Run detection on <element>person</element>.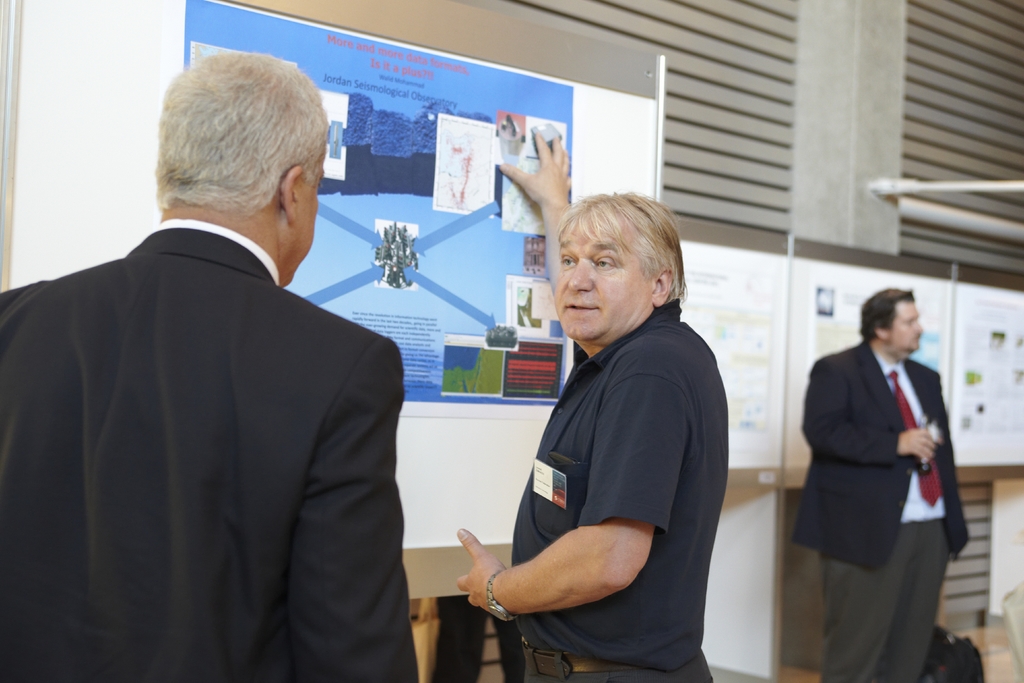
Result: BBox(458, 128, 726, 682).
